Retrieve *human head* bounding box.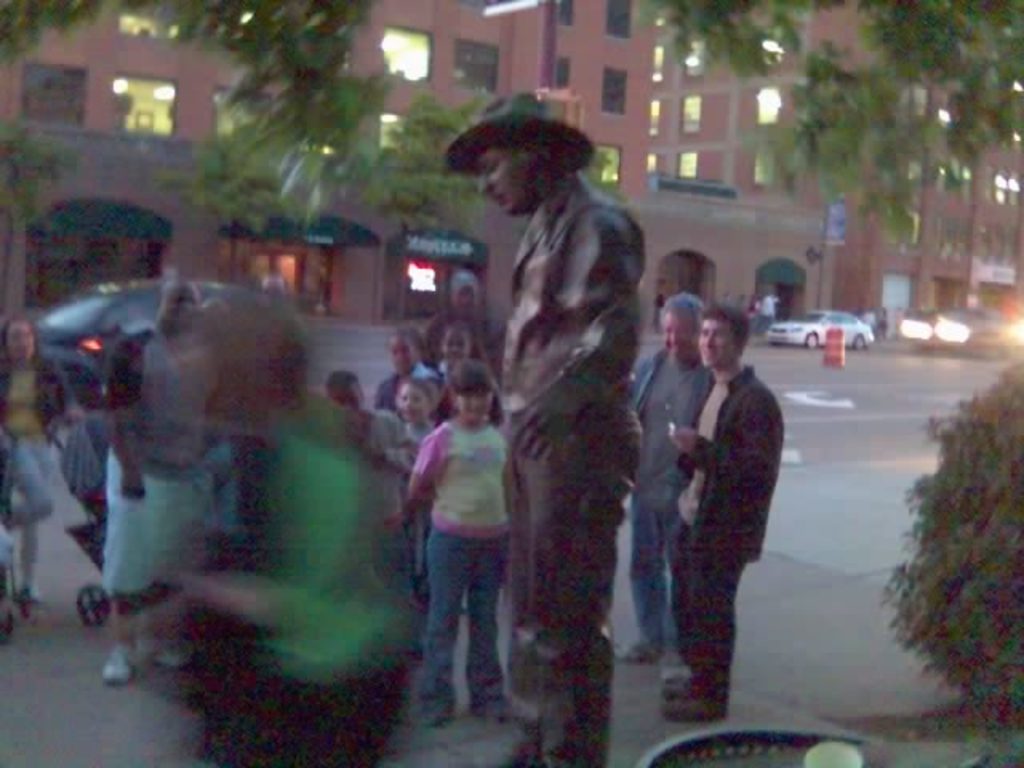
Bounding box: [x1=438, y1=99, x2=614, y2=216].
